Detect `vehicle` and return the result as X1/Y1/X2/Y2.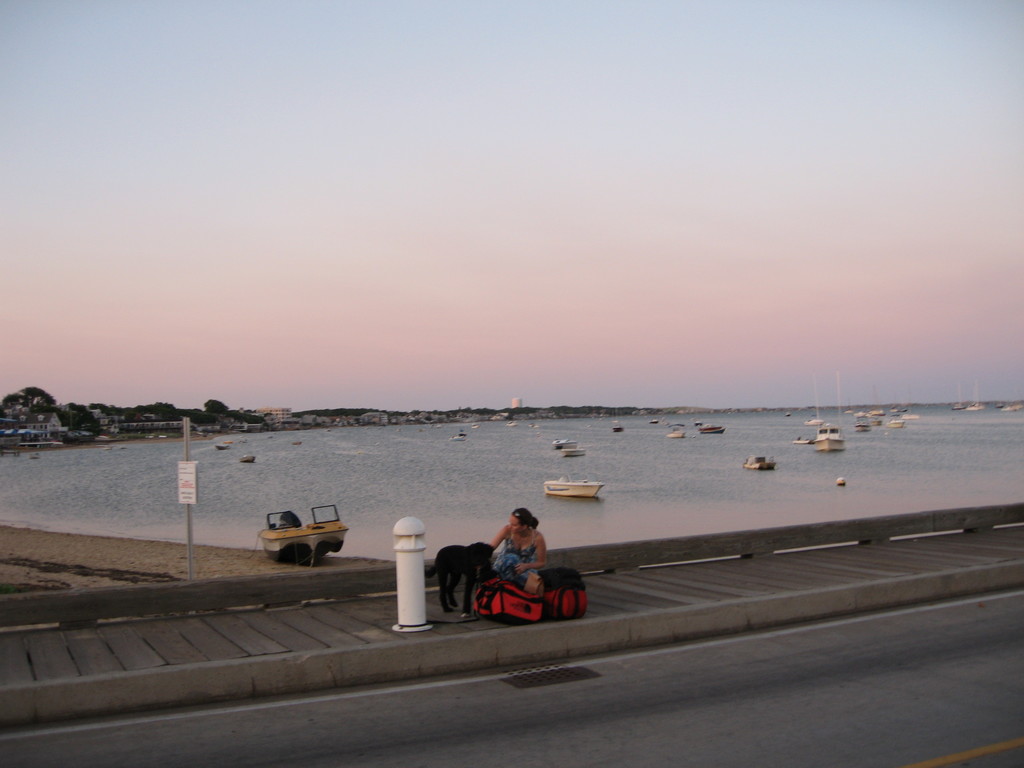
801/371/829/430.
